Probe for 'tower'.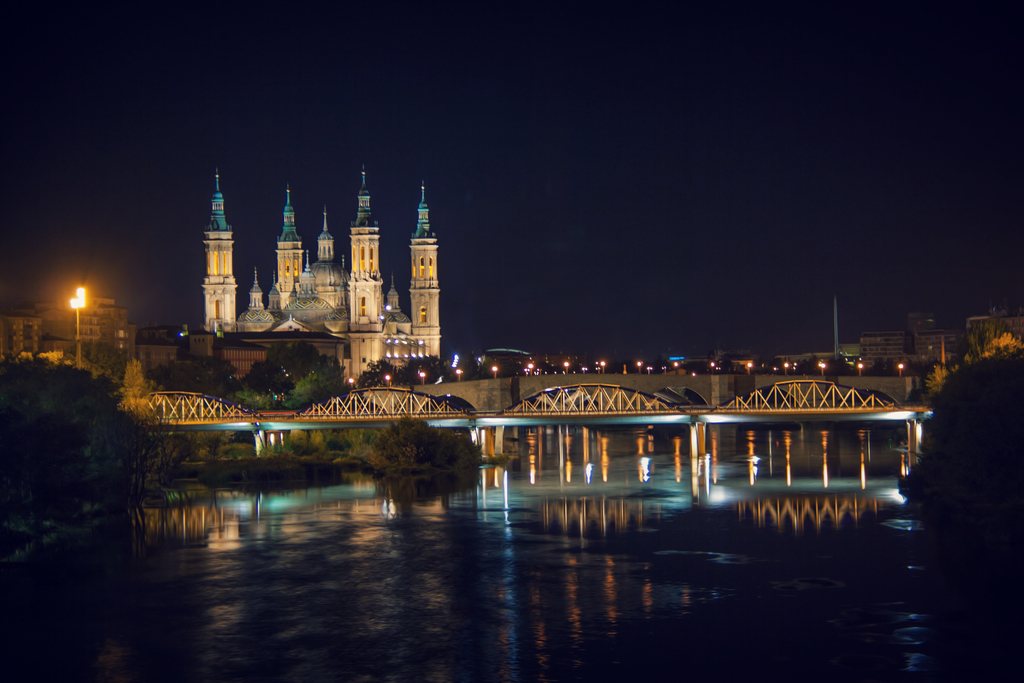
Probe result: {"left": 204, "top": 177, "right": 241, "bottom": 331}.
